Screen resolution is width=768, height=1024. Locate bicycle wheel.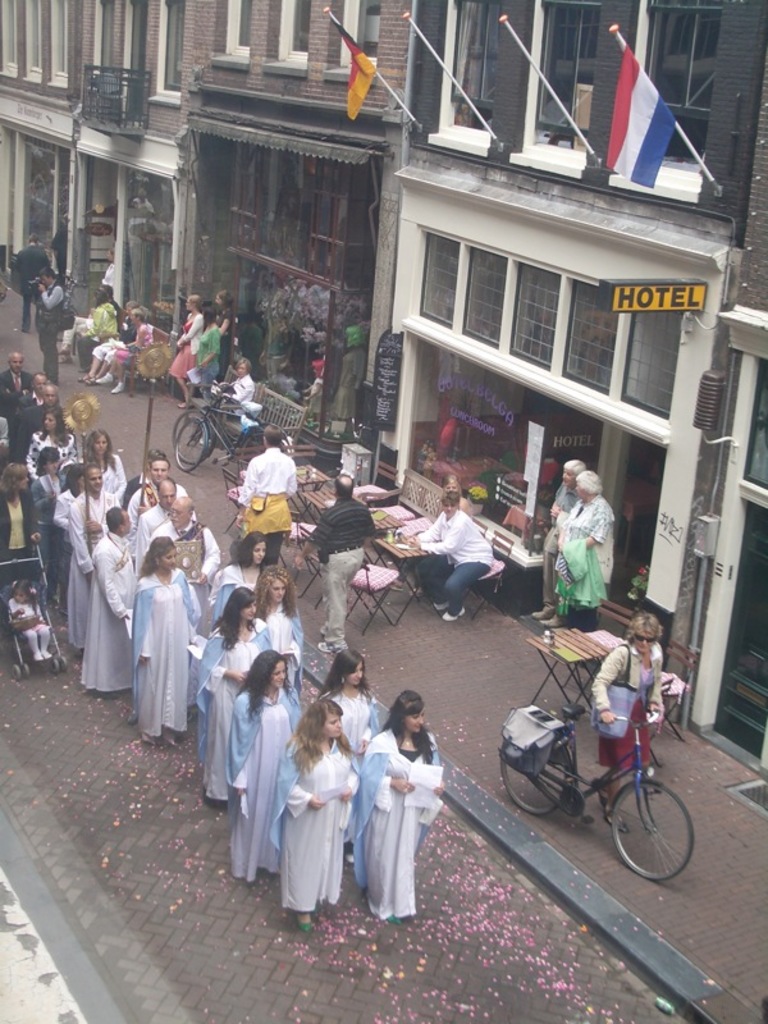
(173, 415, 210, 479).
